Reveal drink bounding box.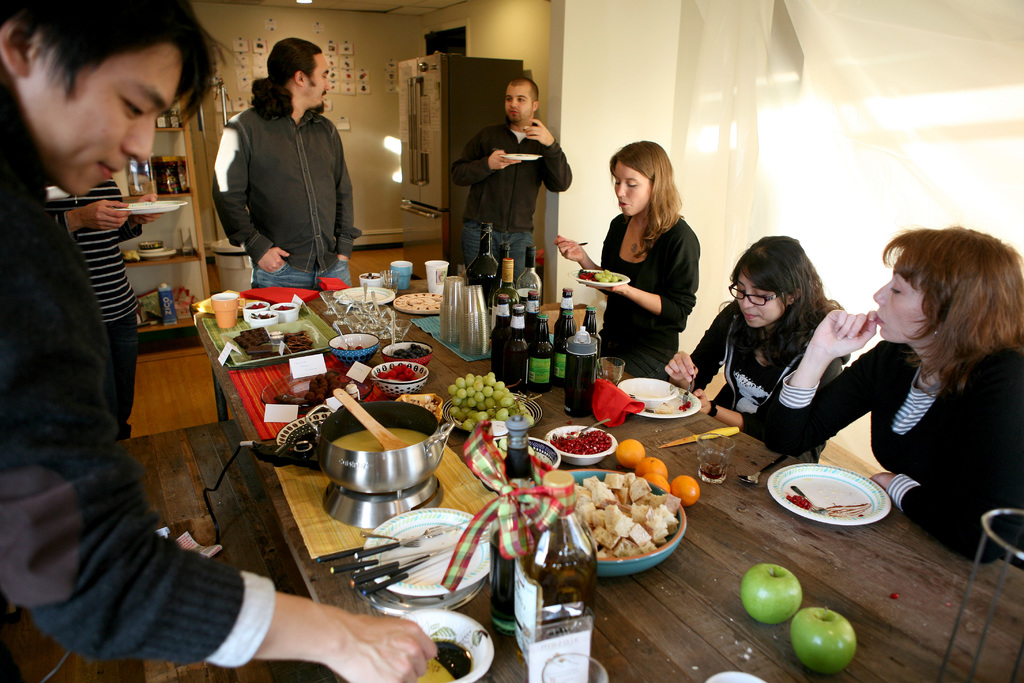
Revealed: (564, 347, 597, 417).
